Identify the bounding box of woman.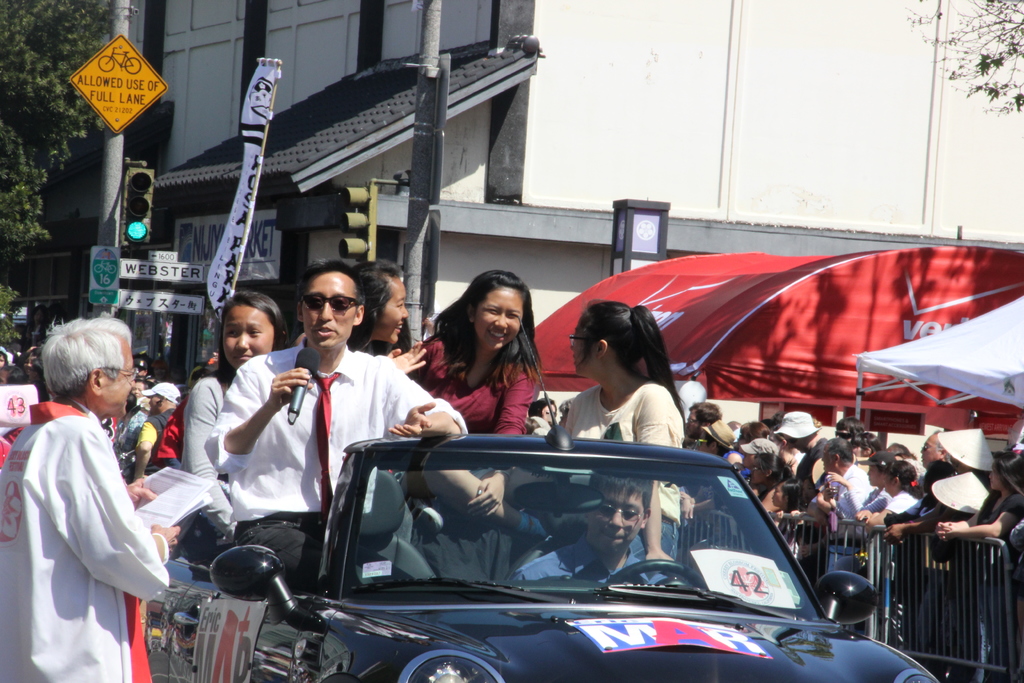
bbox(392, 263, 548, 536).
